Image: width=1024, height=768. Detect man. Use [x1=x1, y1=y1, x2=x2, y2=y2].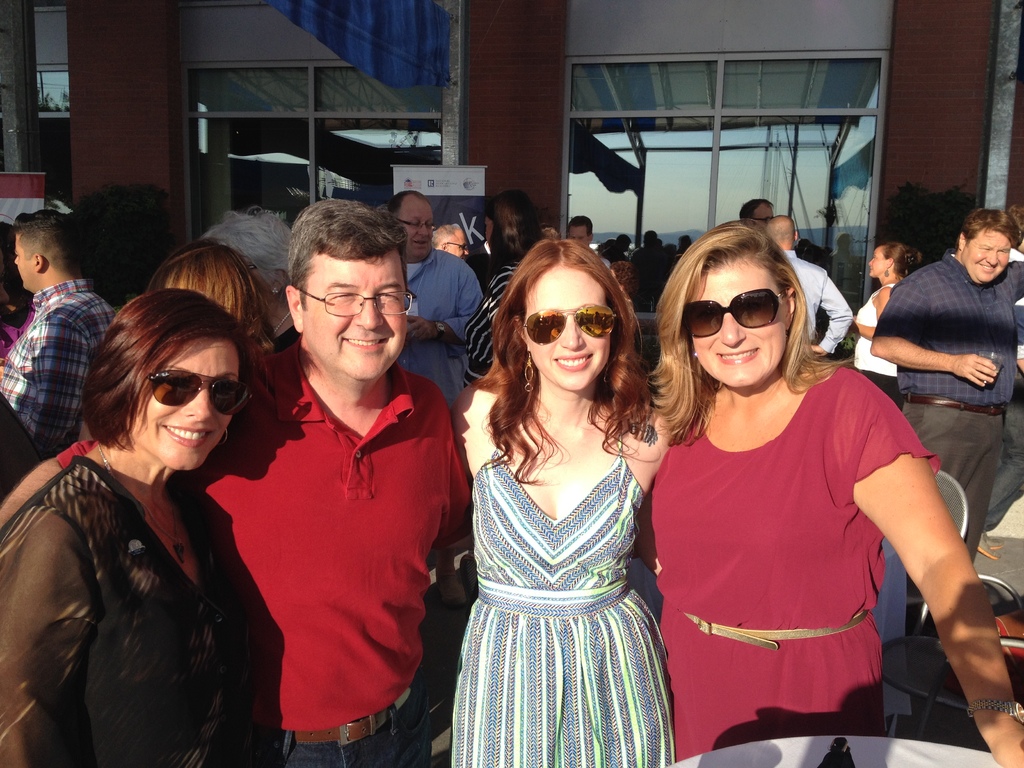
[x1=563, y1=213, x2=600, y2=250].
